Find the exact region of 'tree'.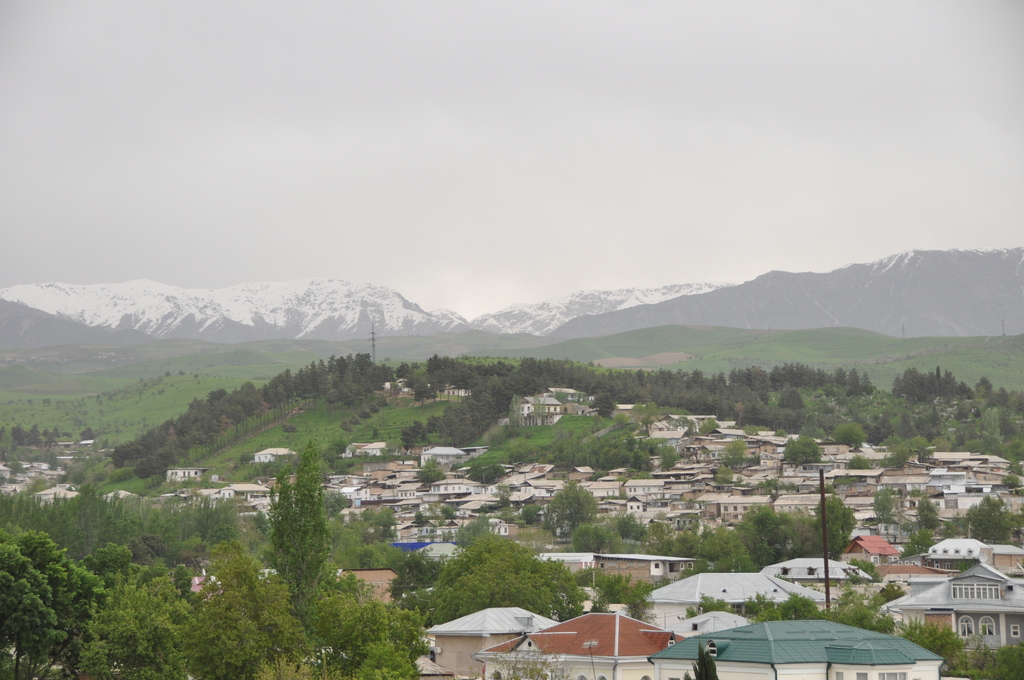
Exact region: [left=627, top=398, right=662, bottom=431].
